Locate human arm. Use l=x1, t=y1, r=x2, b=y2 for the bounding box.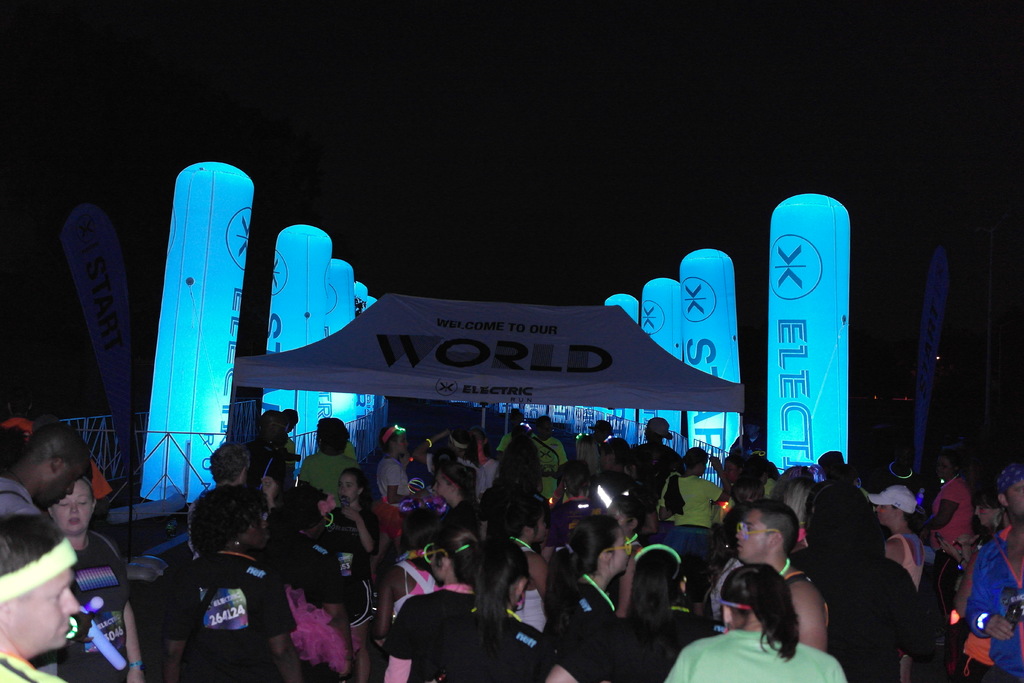
l=574, t=432, r=584, b=456.
